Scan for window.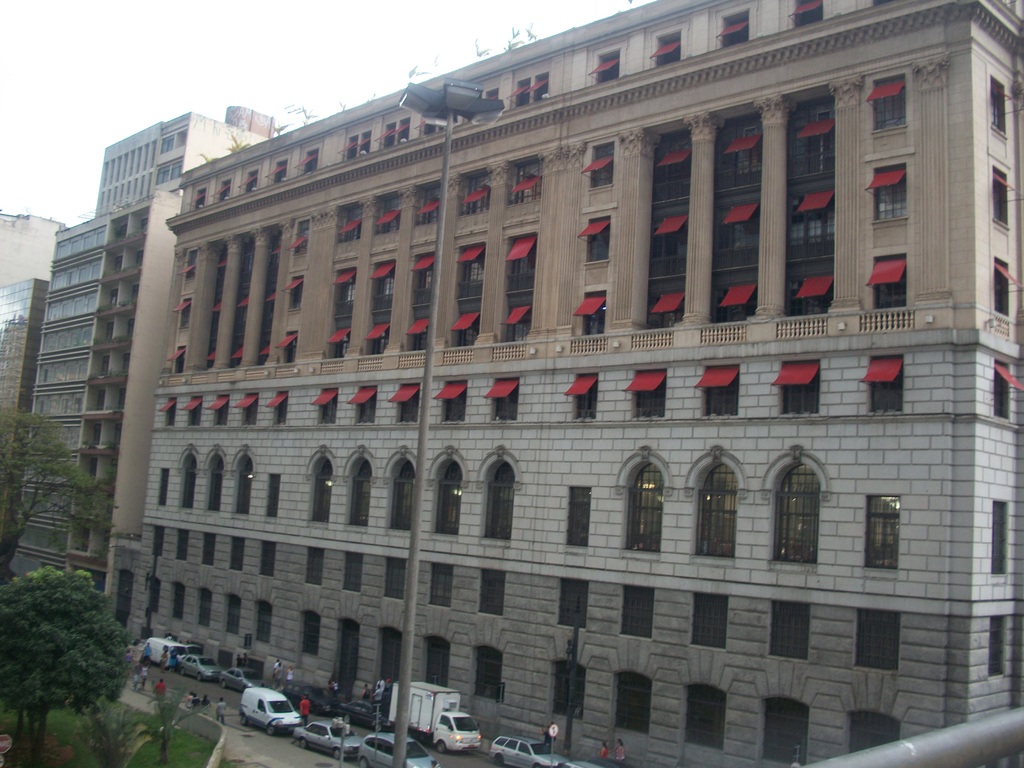
Scan result: box=[194, 187, 209, 214].
